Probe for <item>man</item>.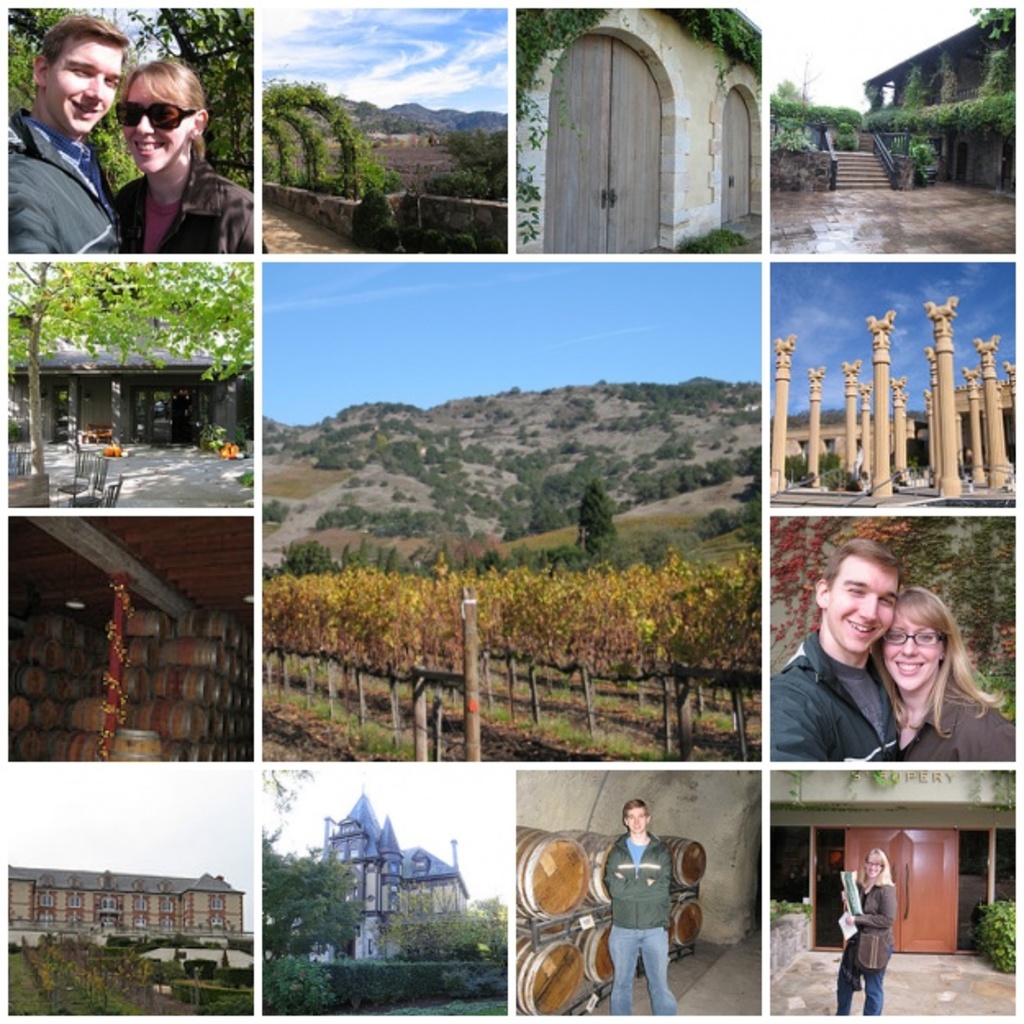
Probe result: BBox(603, 801, 685, 1016).
